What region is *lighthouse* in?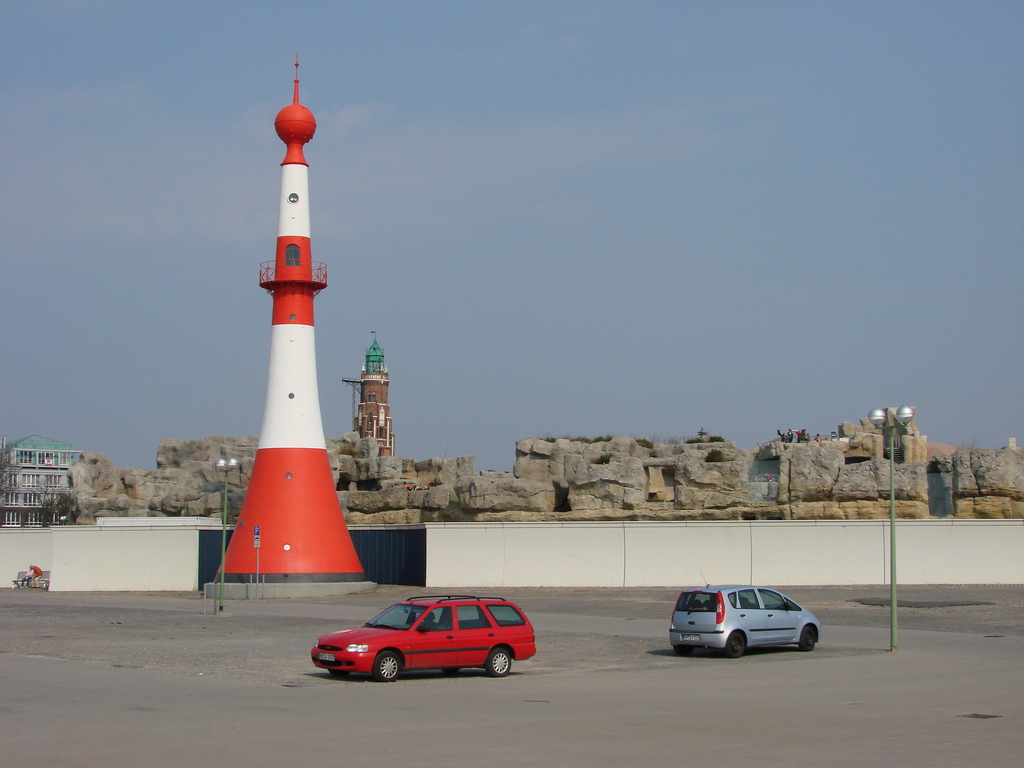
[left=217, top=52, right=371, bottom=584].
